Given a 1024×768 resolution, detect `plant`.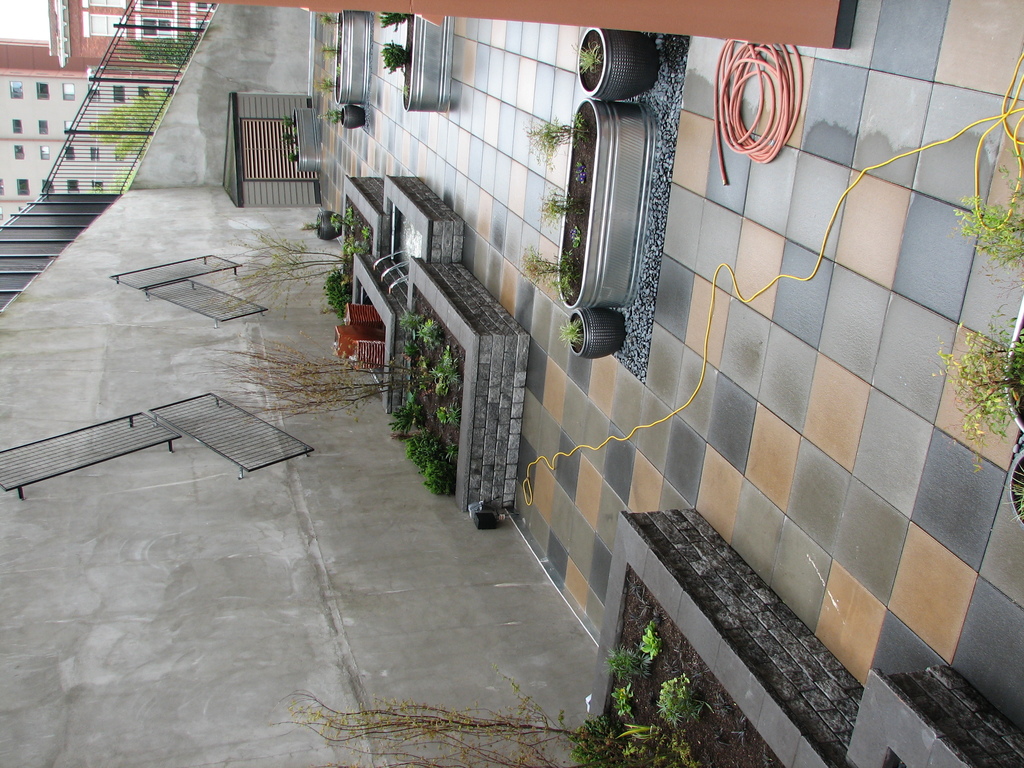
[x1=598, y1=629, x2=697, y2=732].
